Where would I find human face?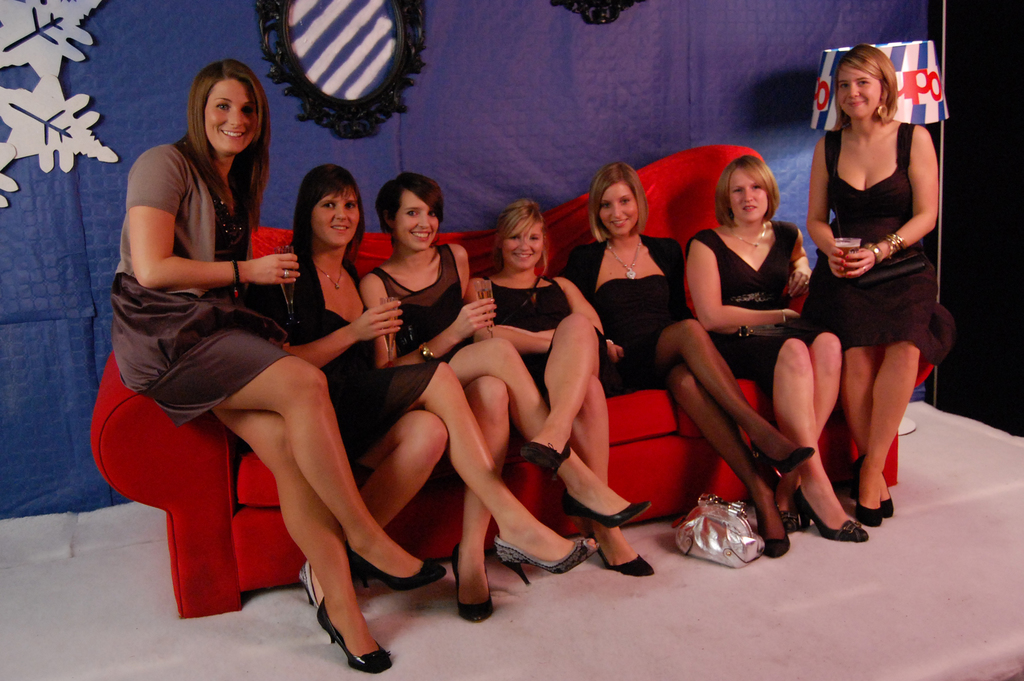
At (left=500, top=220, right=542, bottom=269).
